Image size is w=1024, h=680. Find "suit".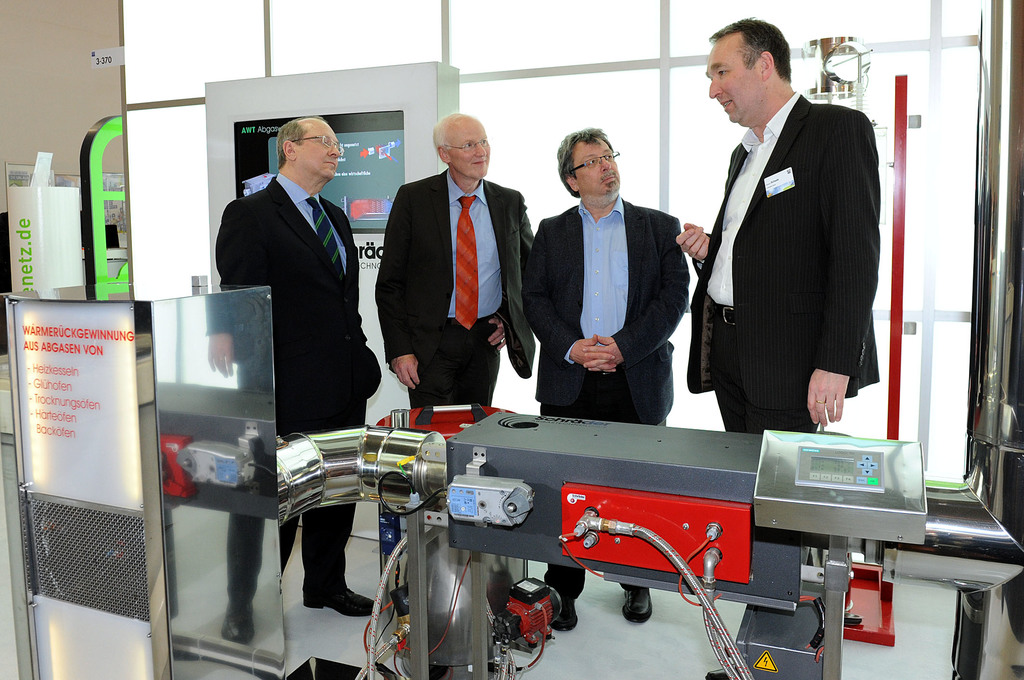
(x1=518, y1=195, x2=694, y2=604).
